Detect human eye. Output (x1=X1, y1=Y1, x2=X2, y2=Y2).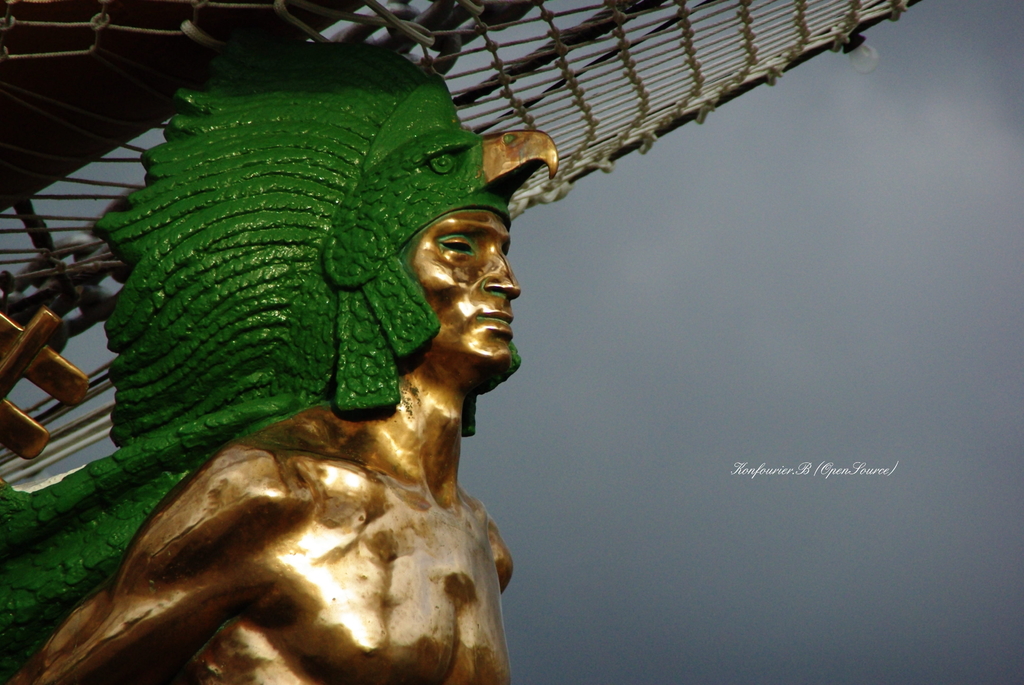
(x1=432, y1=232, x2=482, y2=262).
